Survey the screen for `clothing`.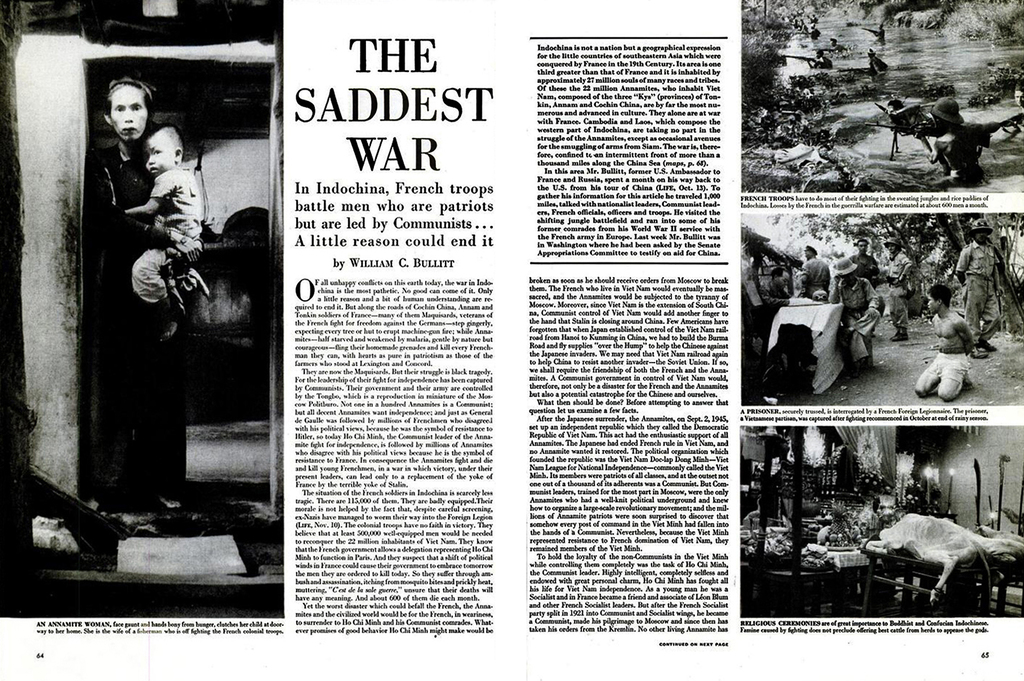
Survey found: locate(890, 252, 911, 332).
